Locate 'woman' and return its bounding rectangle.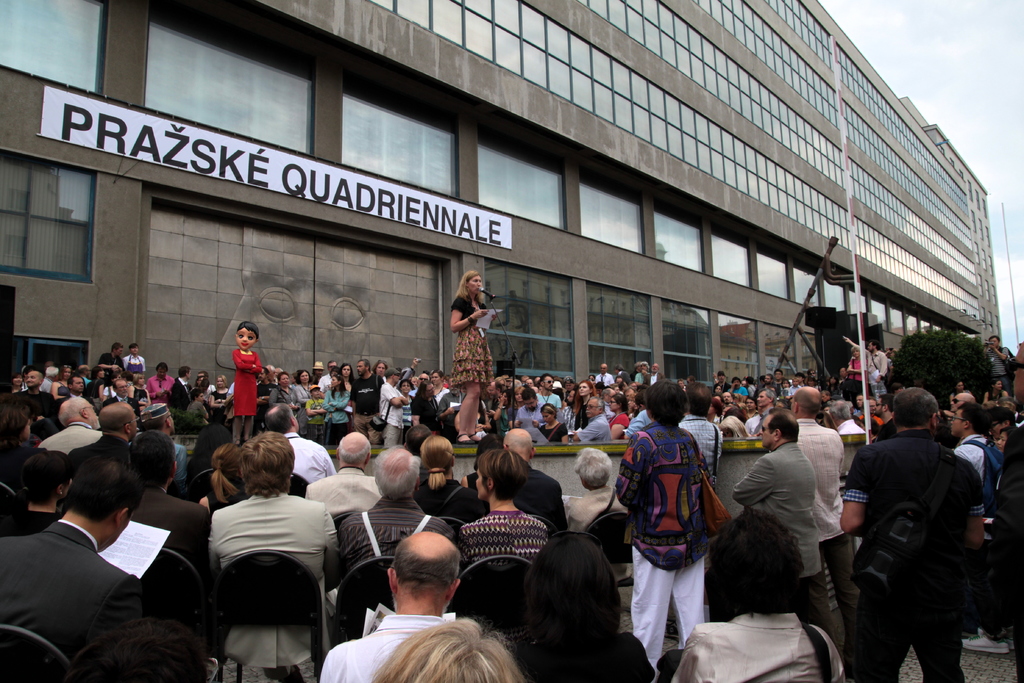
bbox(335, 361, 356, 392).
